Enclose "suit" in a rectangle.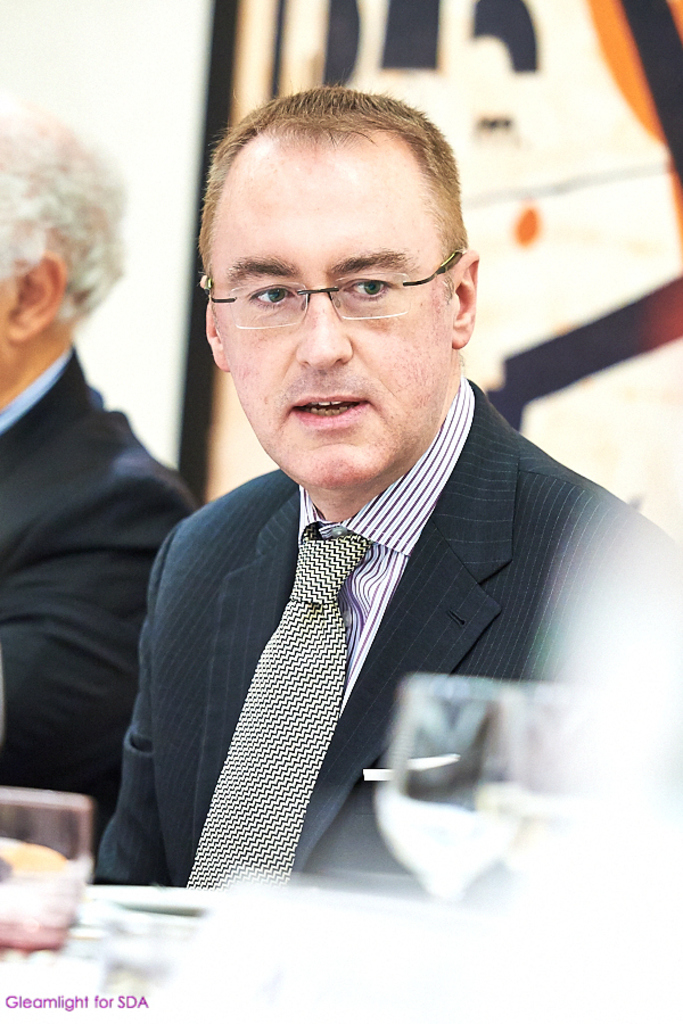
(x1=0, y1=340, x2=201, y2=860).
